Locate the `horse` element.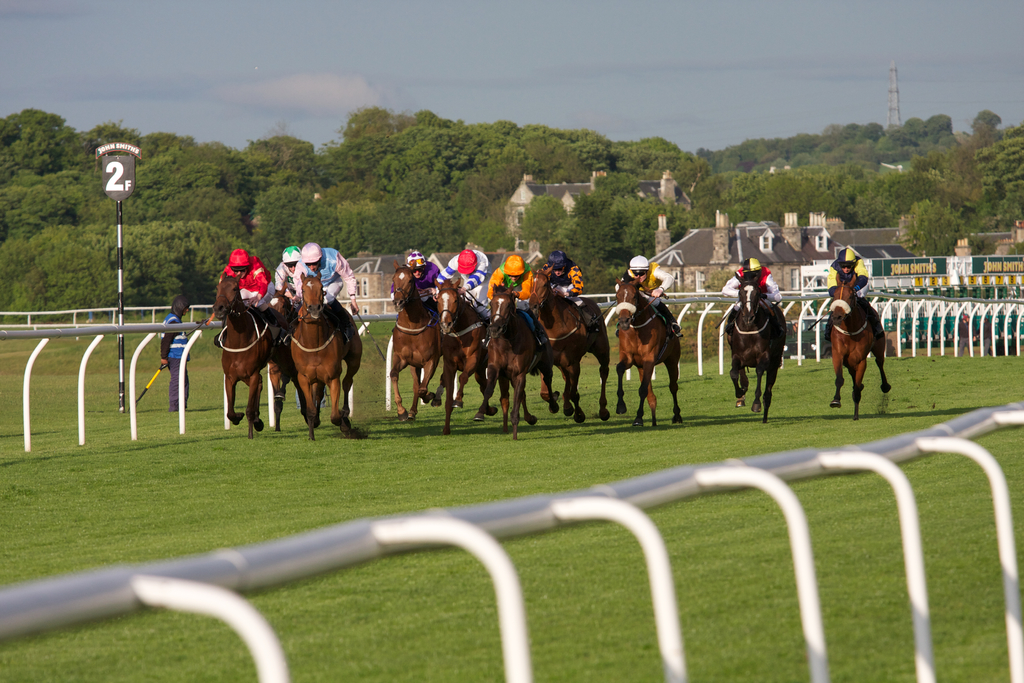
Element bbox: rect(613, 270, 681, 429).
